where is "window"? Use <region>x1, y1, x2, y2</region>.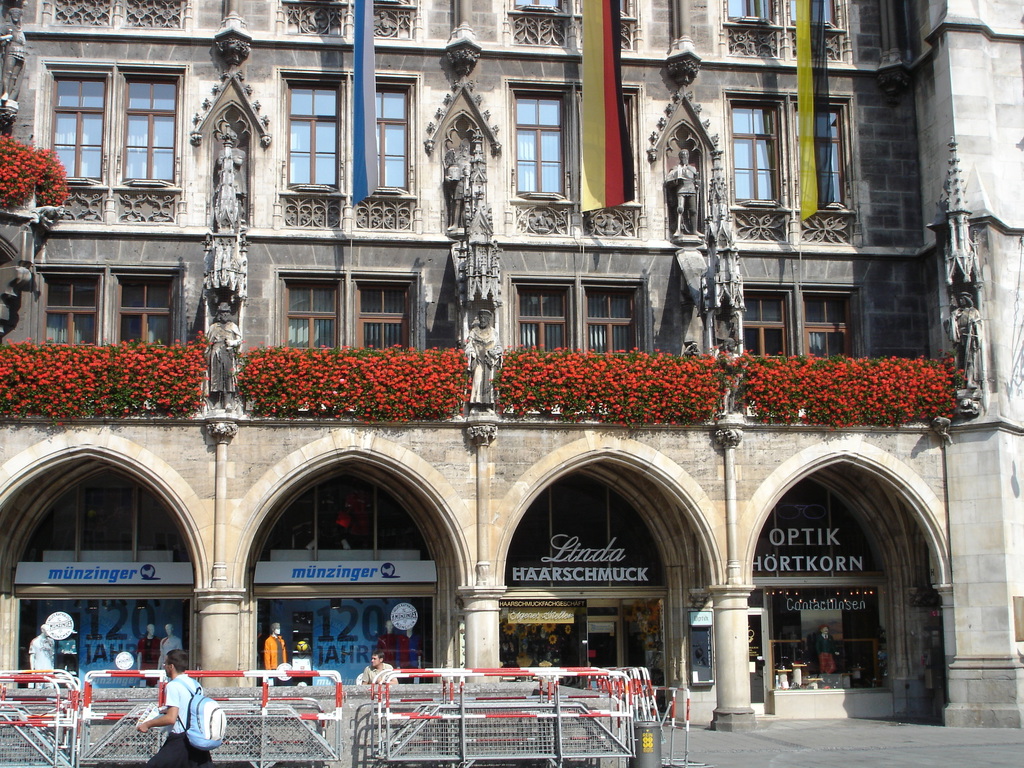
<region>506, 0, 567, 15</region>.
